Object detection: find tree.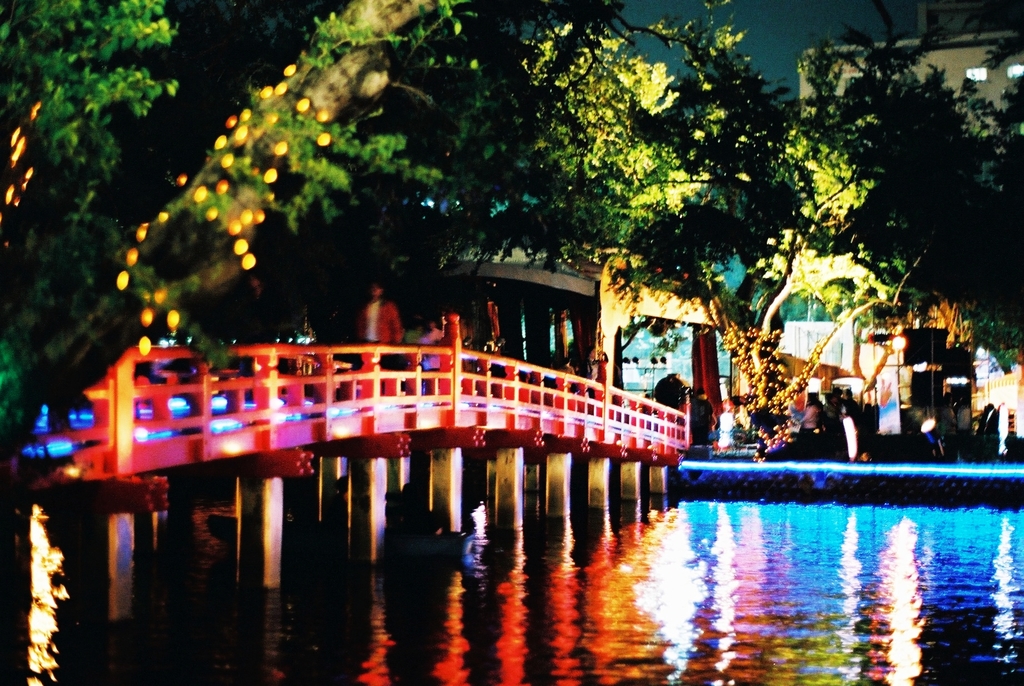
<box>513,0,1020,461</box>.
